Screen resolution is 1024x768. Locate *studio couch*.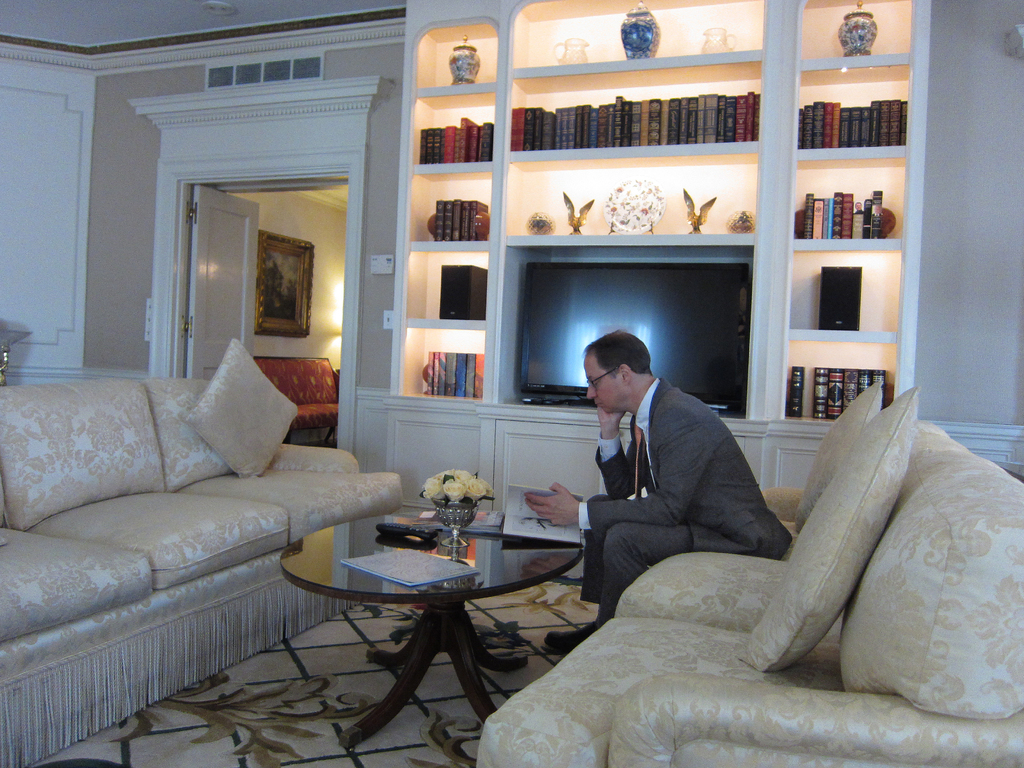
bbox=[0, 339, 407, 767].
